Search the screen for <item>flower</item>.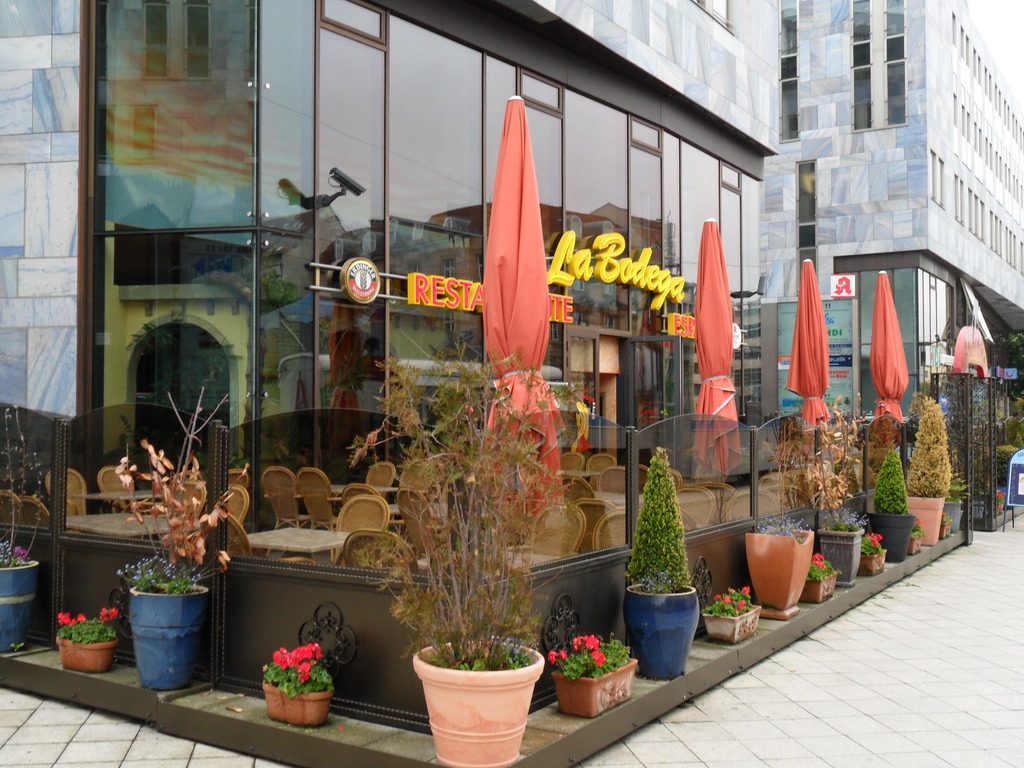
Found at <box>574,399,587,415</box>.
